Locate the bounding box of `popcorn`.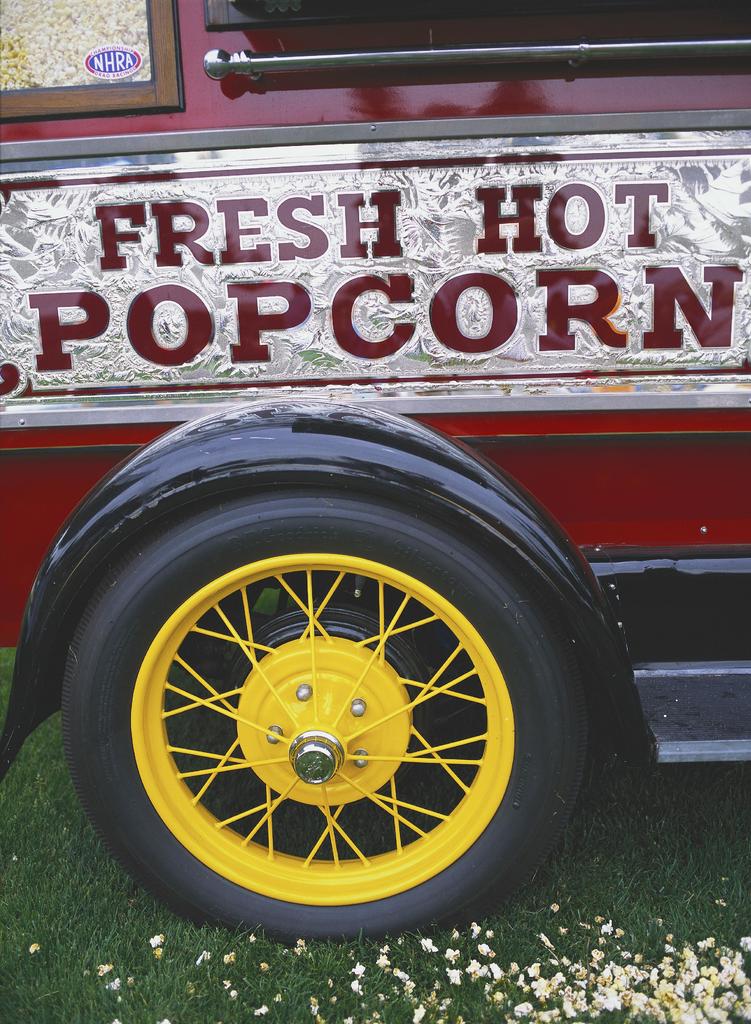
Bounding box: BBox(224, 947, 238, 964).
